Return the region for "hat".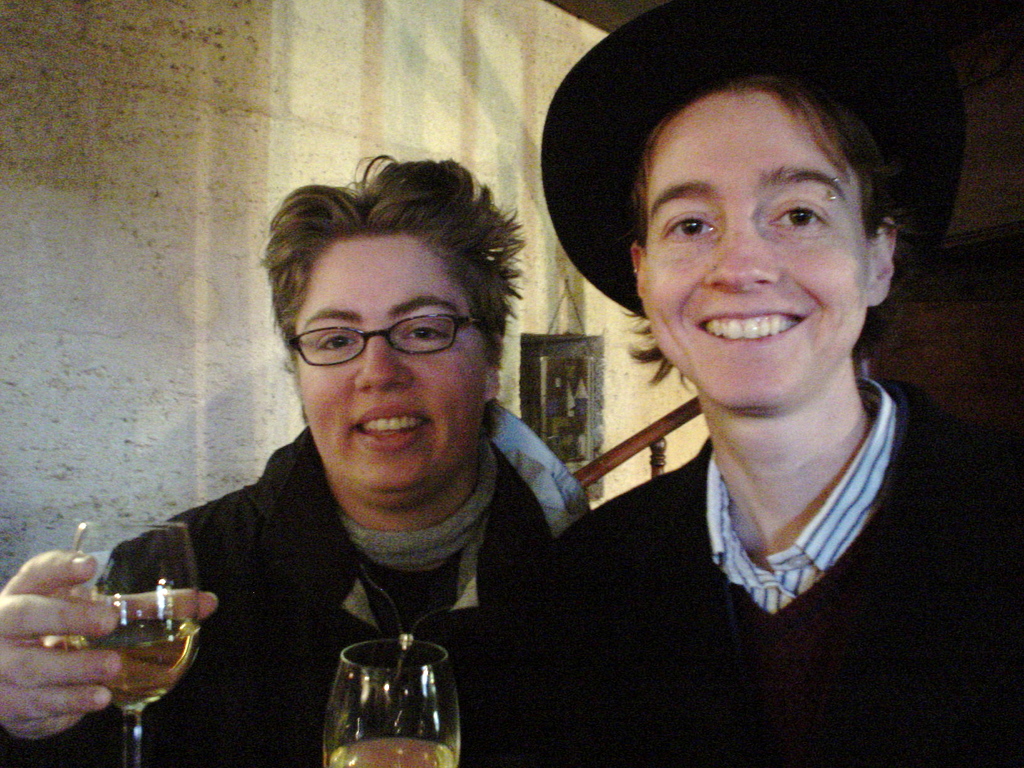
detection(538, 0, 961, 349).
